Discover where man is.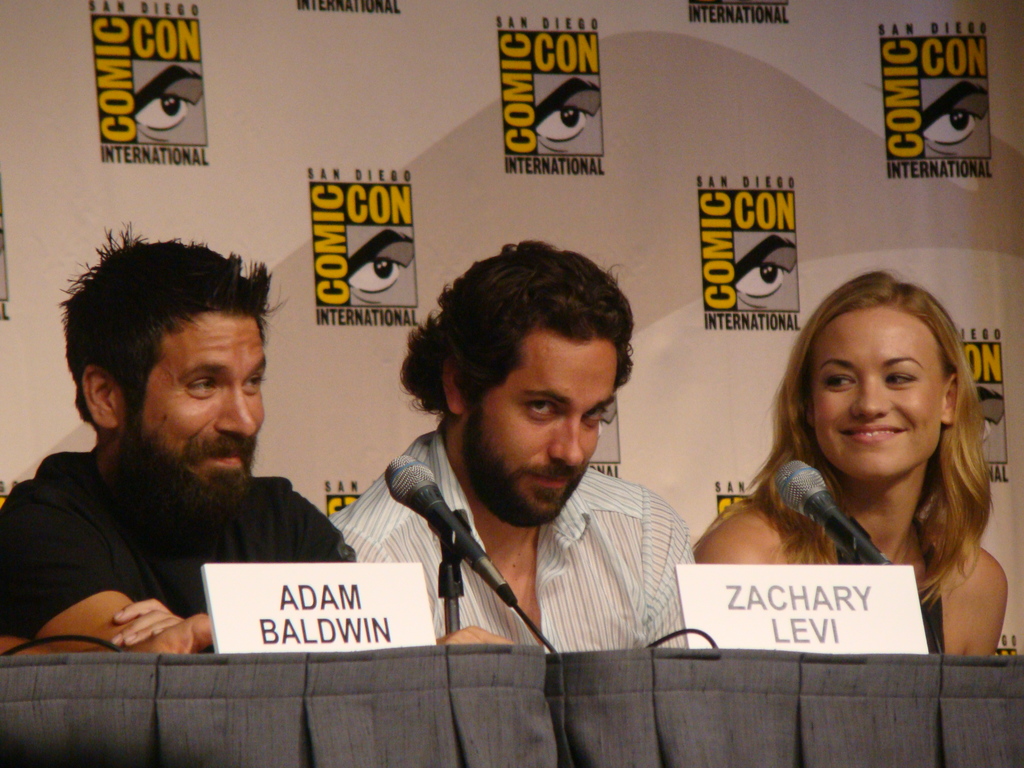
Discovered at <bbox>328, 241, 696, 645</bbox>.
